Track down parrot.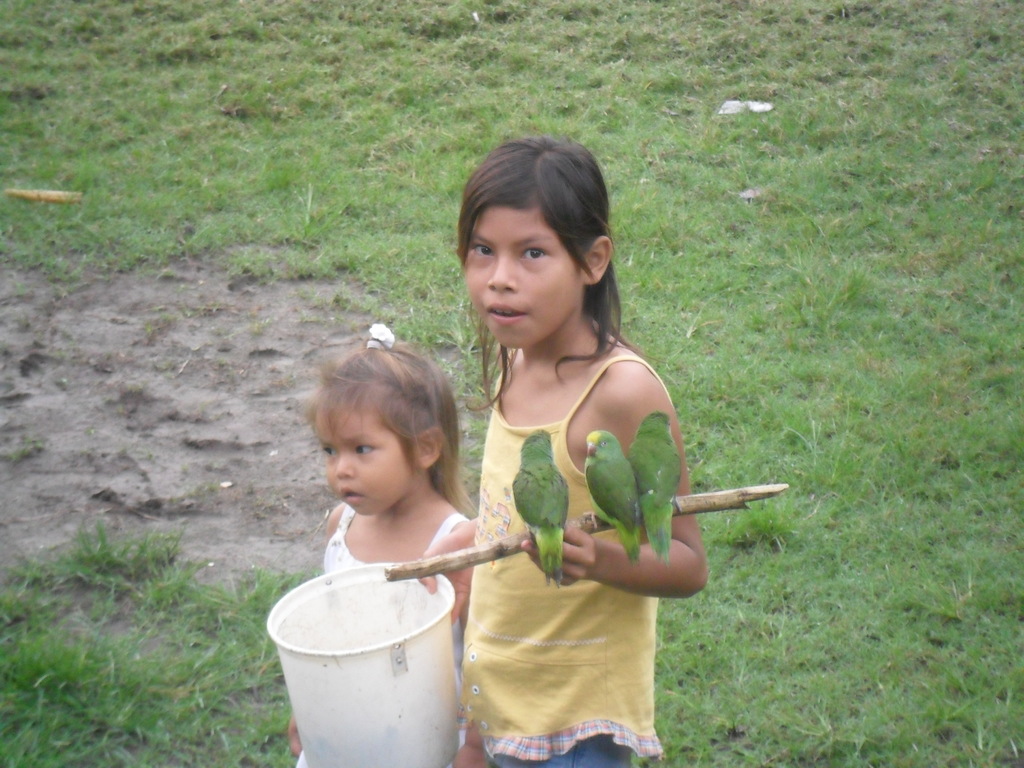
Tracked to {"left": 627, "top": 410, "right": 684, "bottom": 563}.
